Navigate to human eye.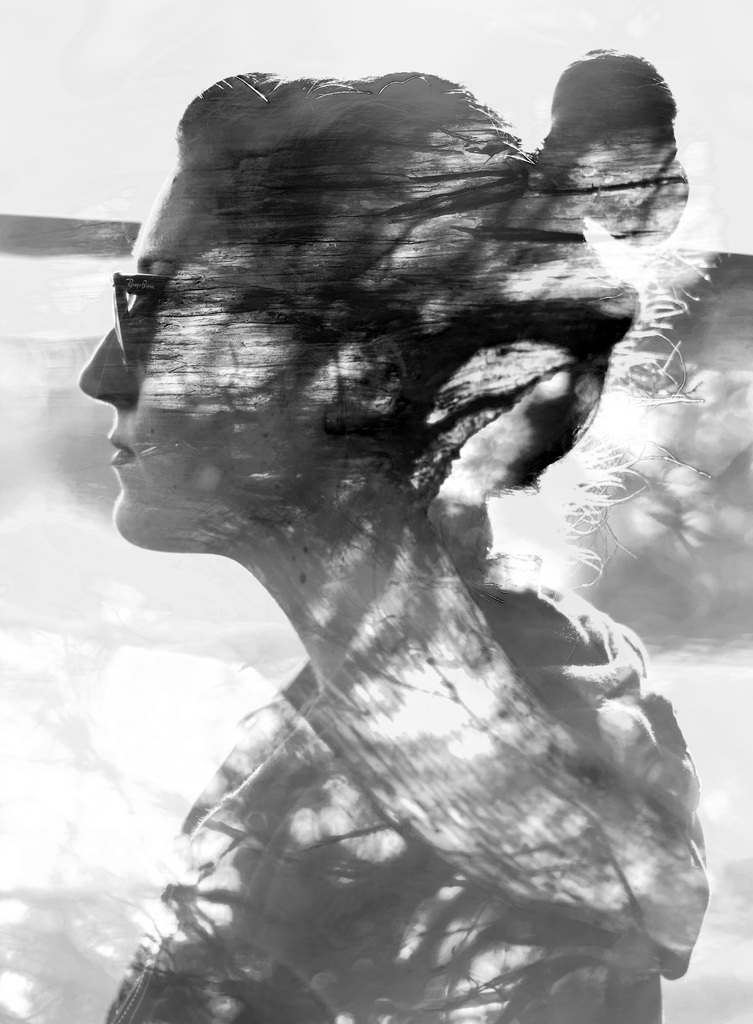
Navigation target: rect(149, 280, 180, 316).
